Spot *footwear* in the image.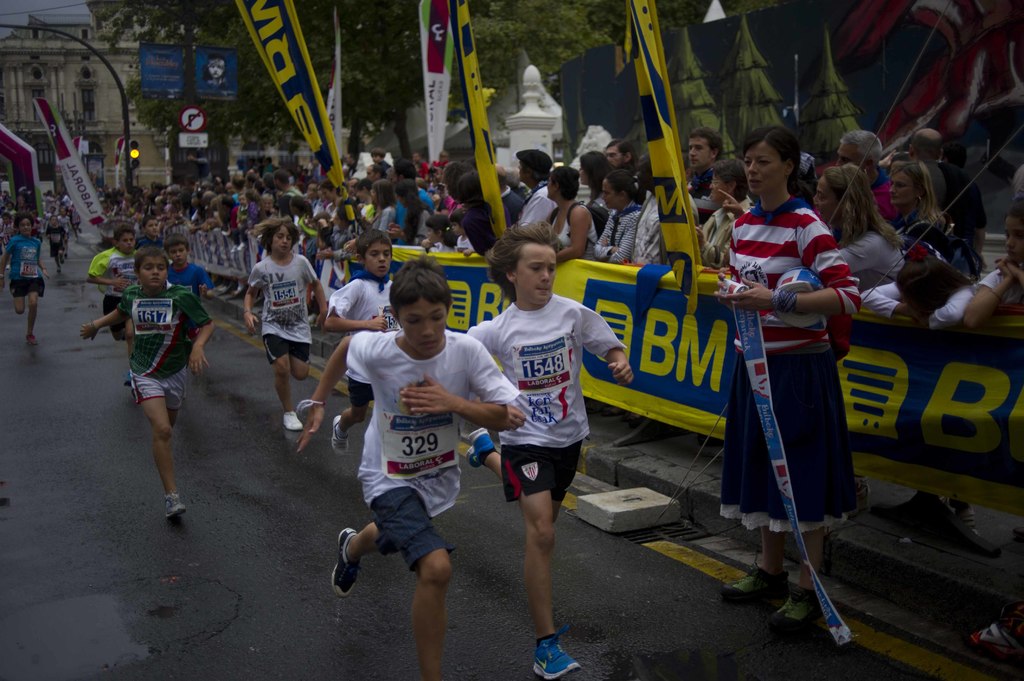
*footwear* found at (left=231, top=289, right=241, bottom=297).
